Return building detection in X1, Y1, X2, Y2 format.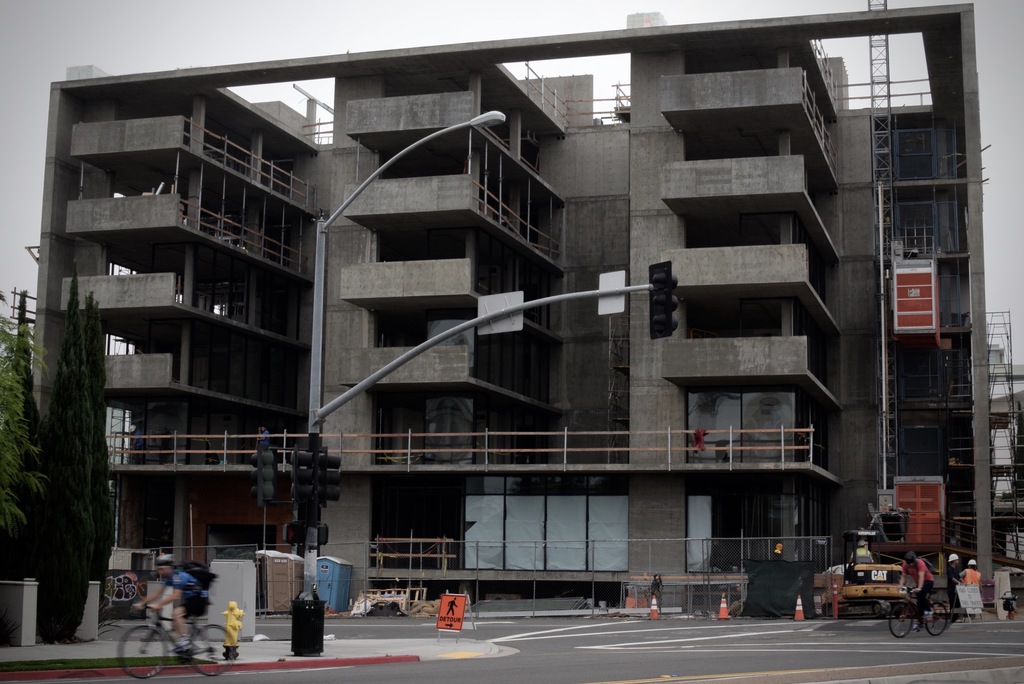
30, 0, 1023, 607.
